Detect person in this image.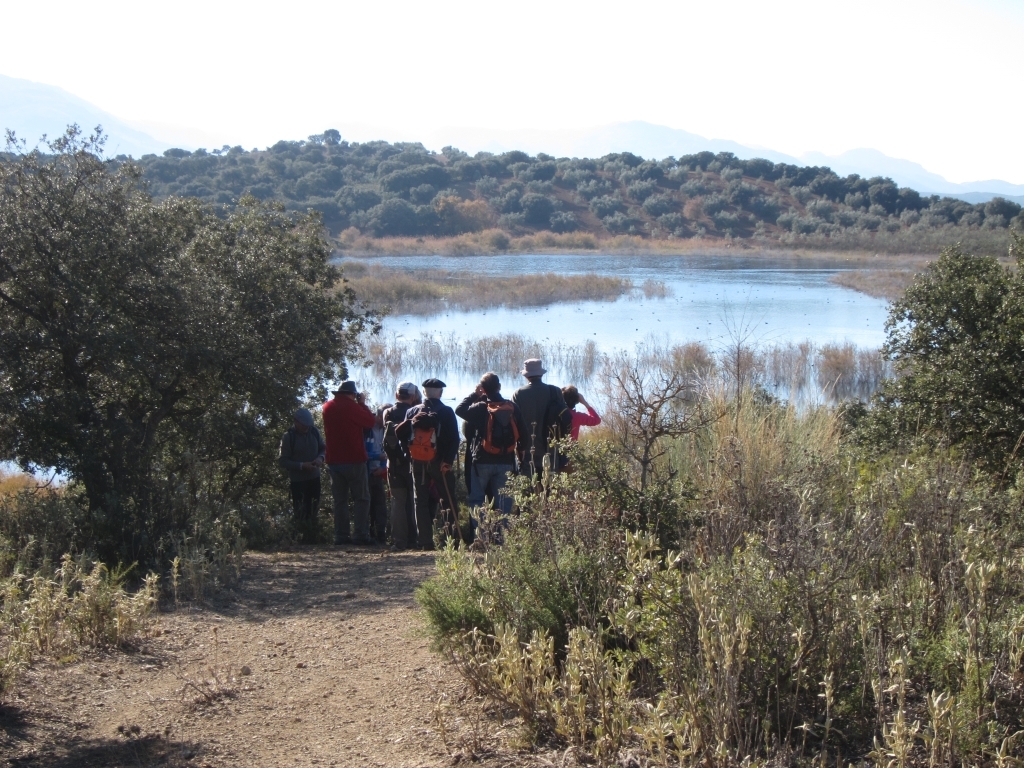
Detection: bbox=(289, 412, 332, 561).
